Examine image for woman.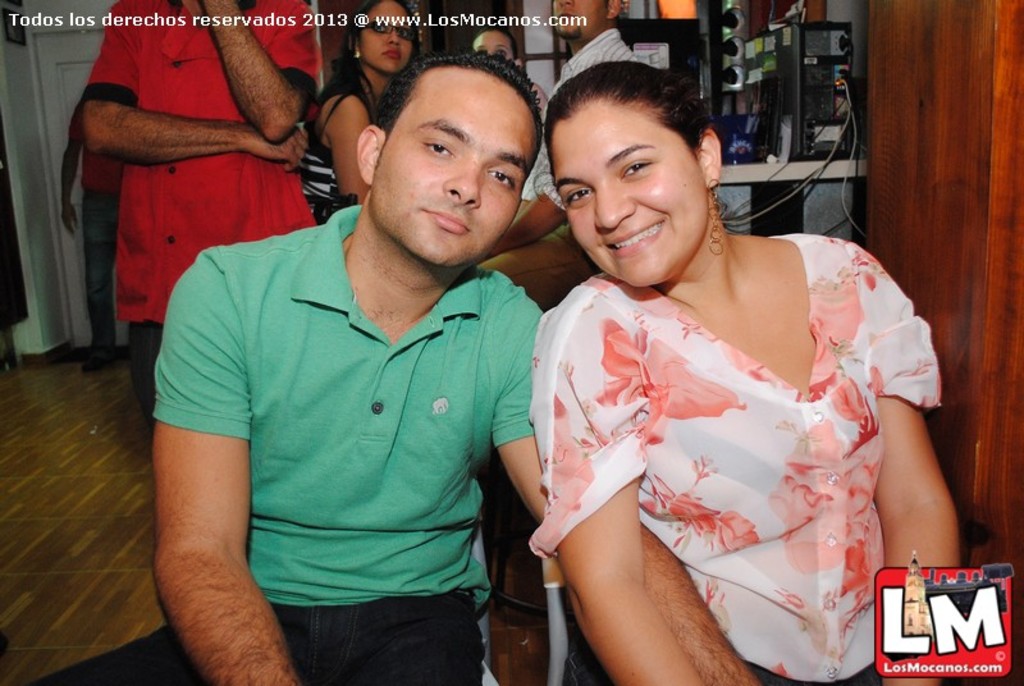
Examination result: 499 78 956 663.
